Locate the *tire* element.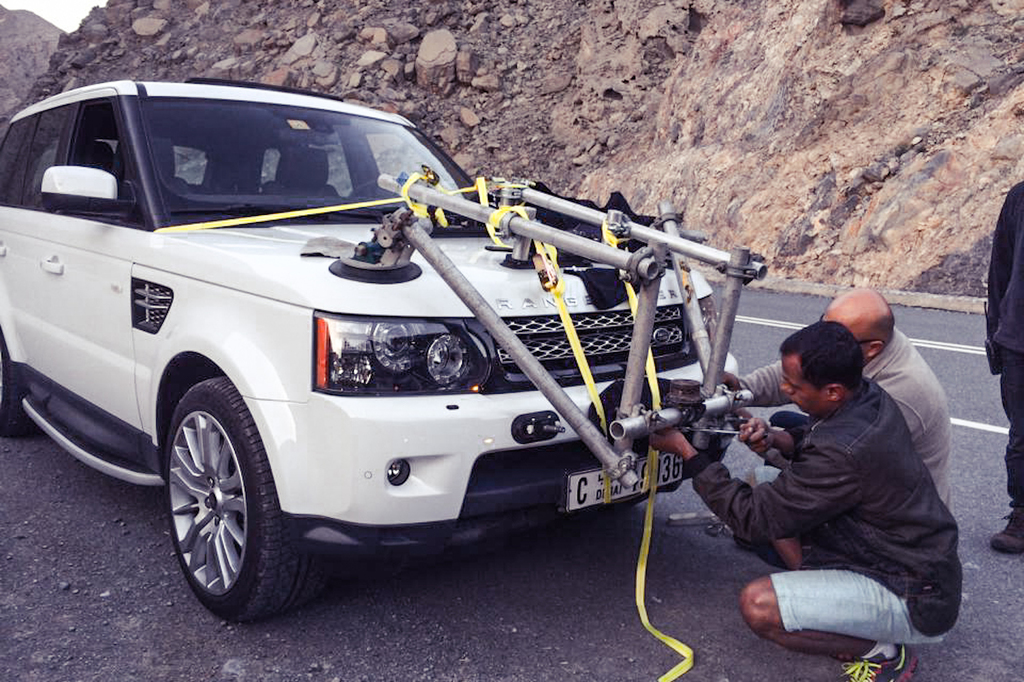
Element bbox: [158,377,320,624].
